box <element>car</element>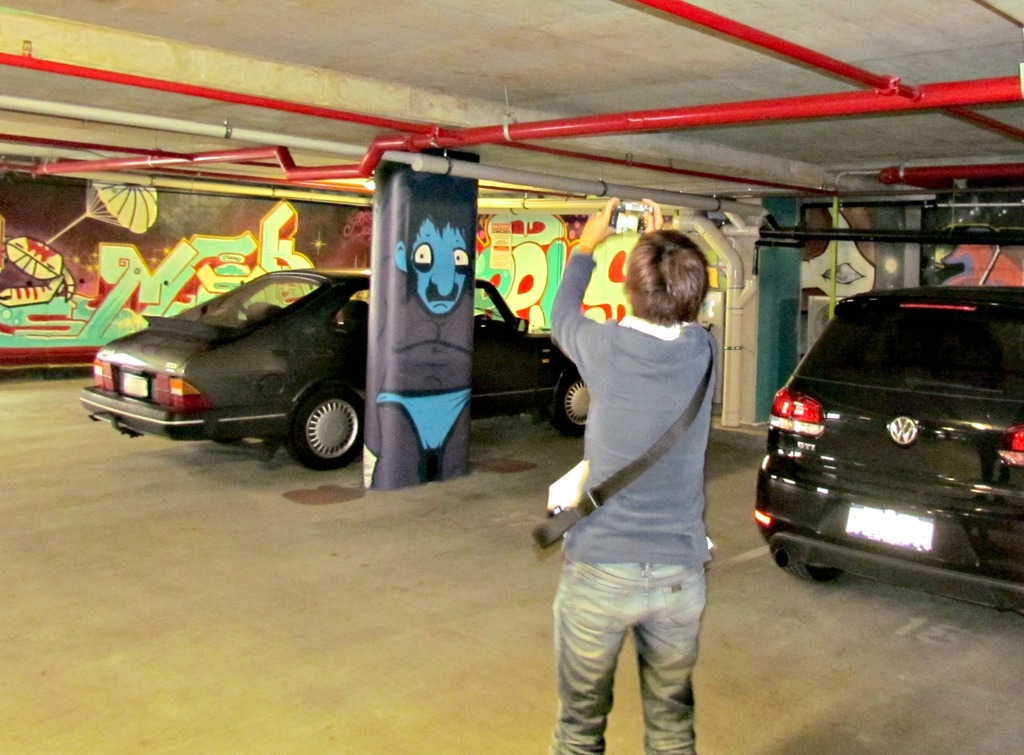
<bbox>73, 268, 591, 473</bbox>
